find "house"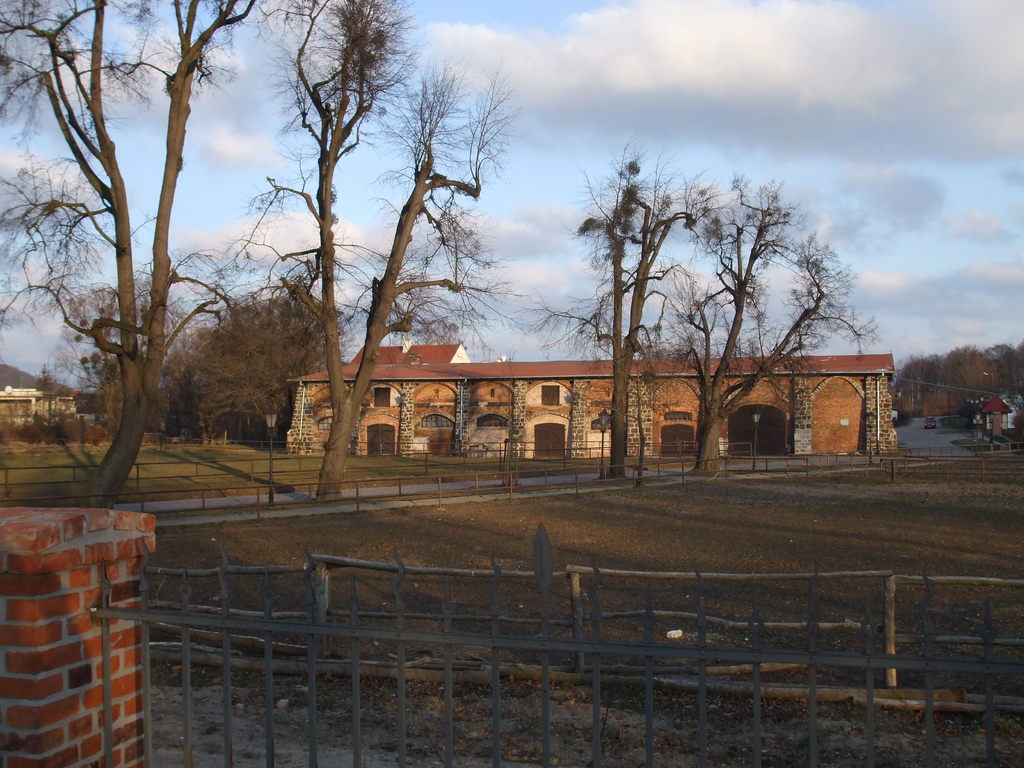
select_region(285, 333, 897, 456)
